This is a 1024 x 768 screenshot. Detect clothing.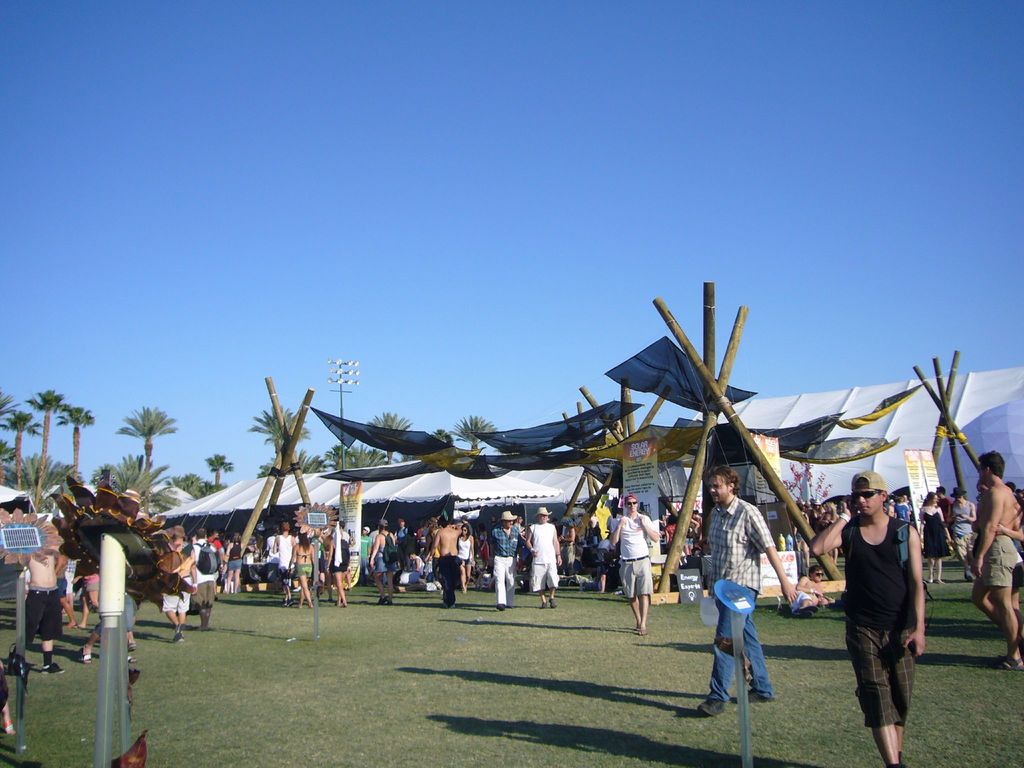
bbox(208, 534, 224, 554).
